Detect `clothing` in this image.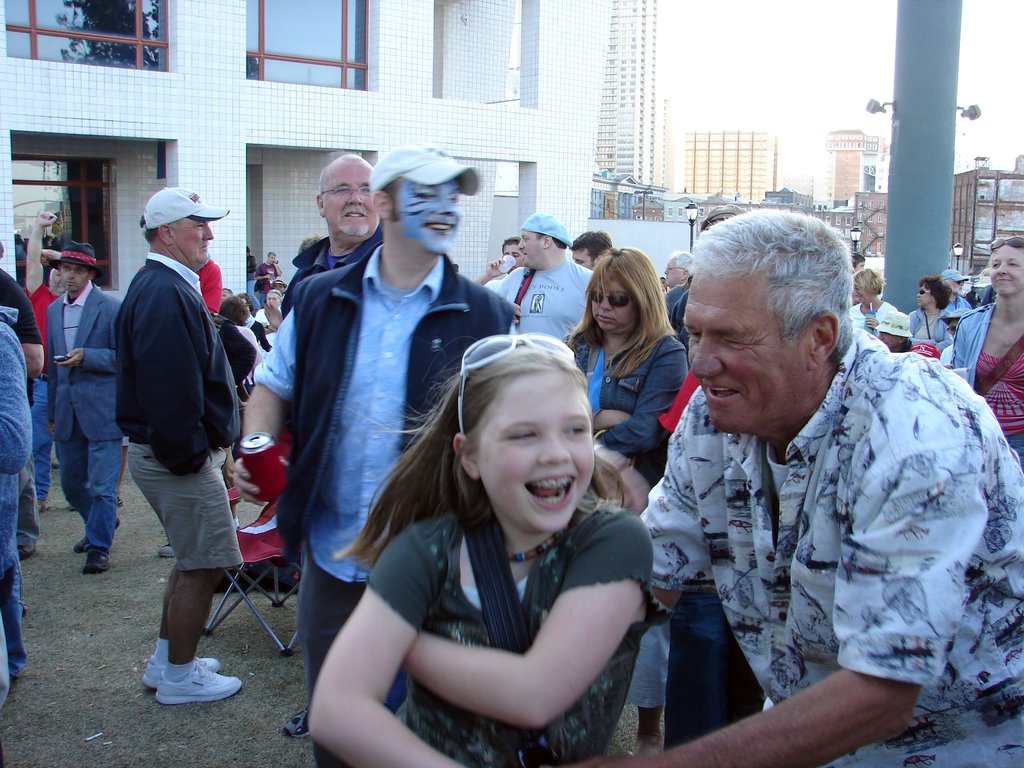
Detection: (left=364, top=499, right=670, bottom=767).
